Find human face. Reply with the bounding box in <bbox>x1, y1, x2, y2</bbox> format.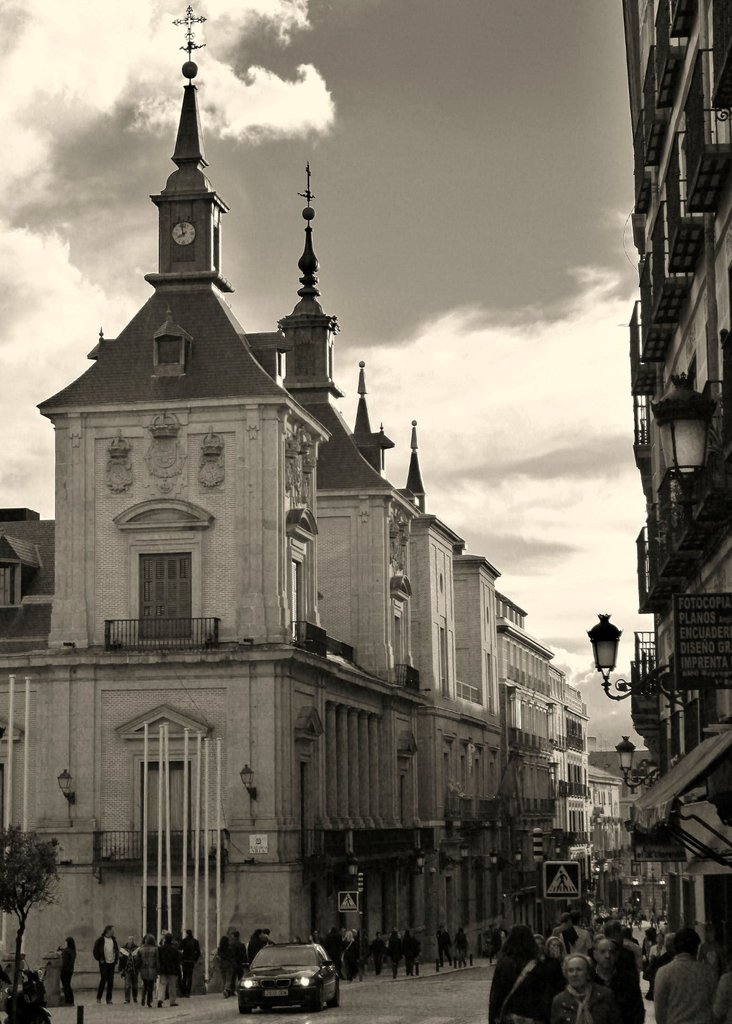
<bbox>346, 931, 354, 940</bbox>.
